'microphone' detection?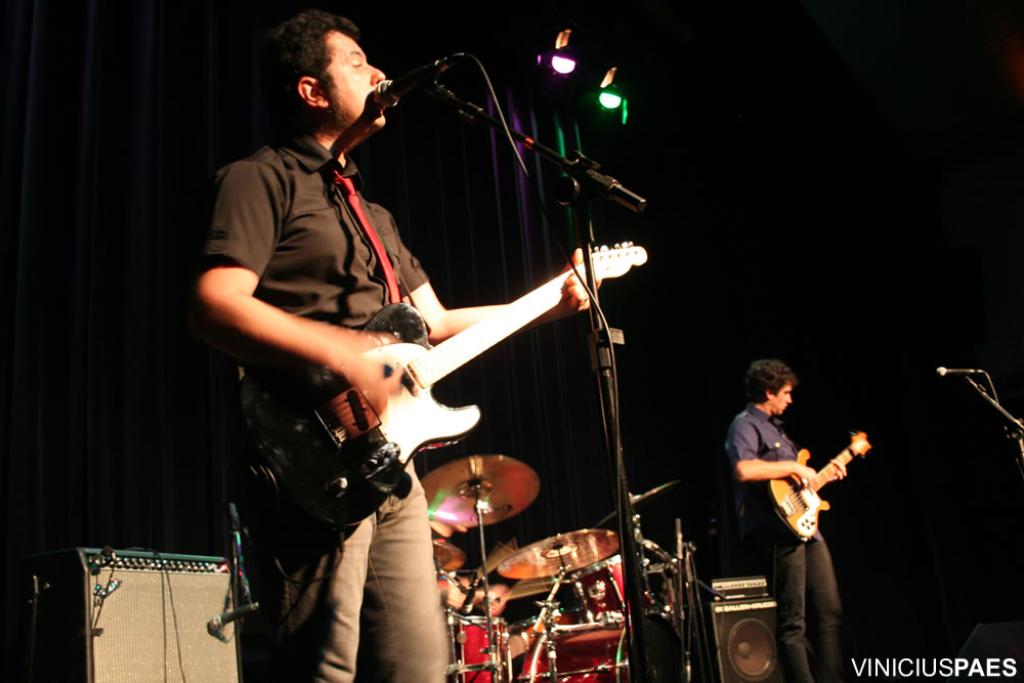
{"left": 371, "top": 51, "right": 468, "bottom": 102}
